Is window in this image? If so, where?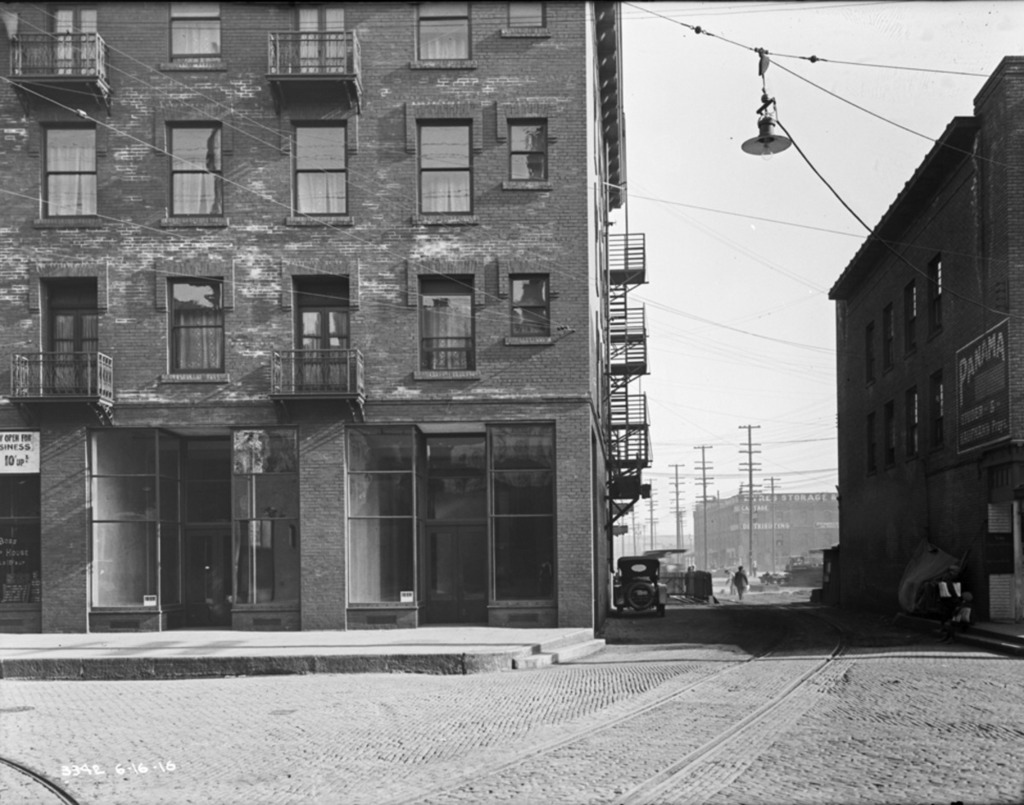
Yes, at Rect(163, 0, 228, 67).
